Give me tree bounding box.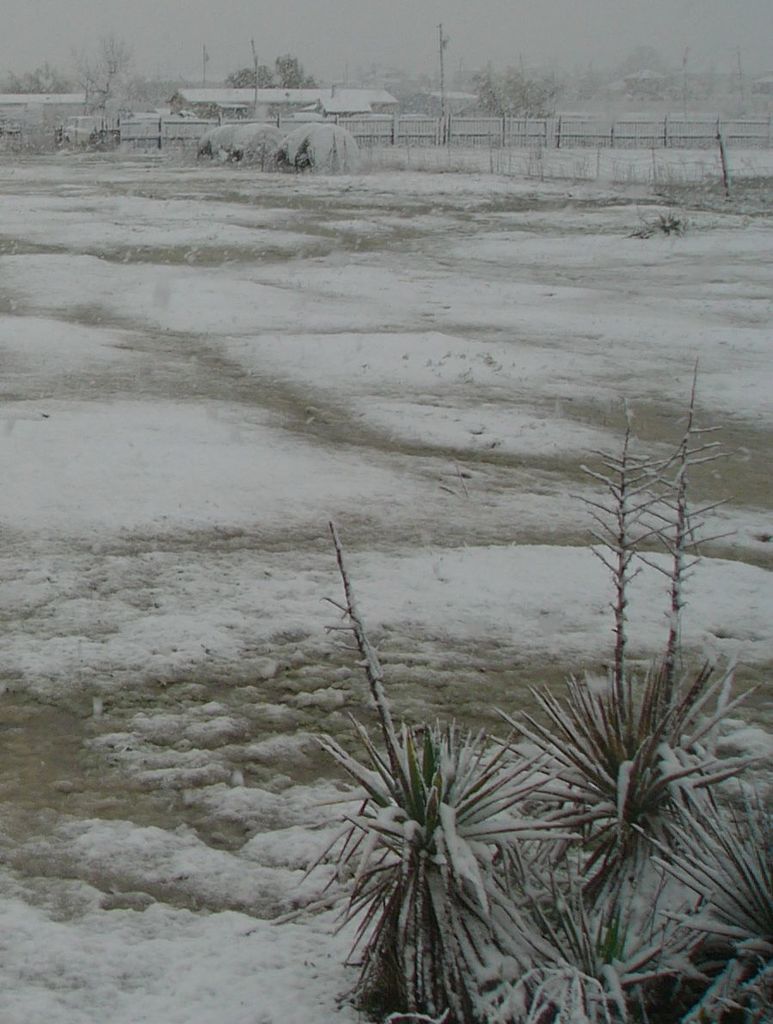
x1=469, y1=48, x2=568, y2=120.
